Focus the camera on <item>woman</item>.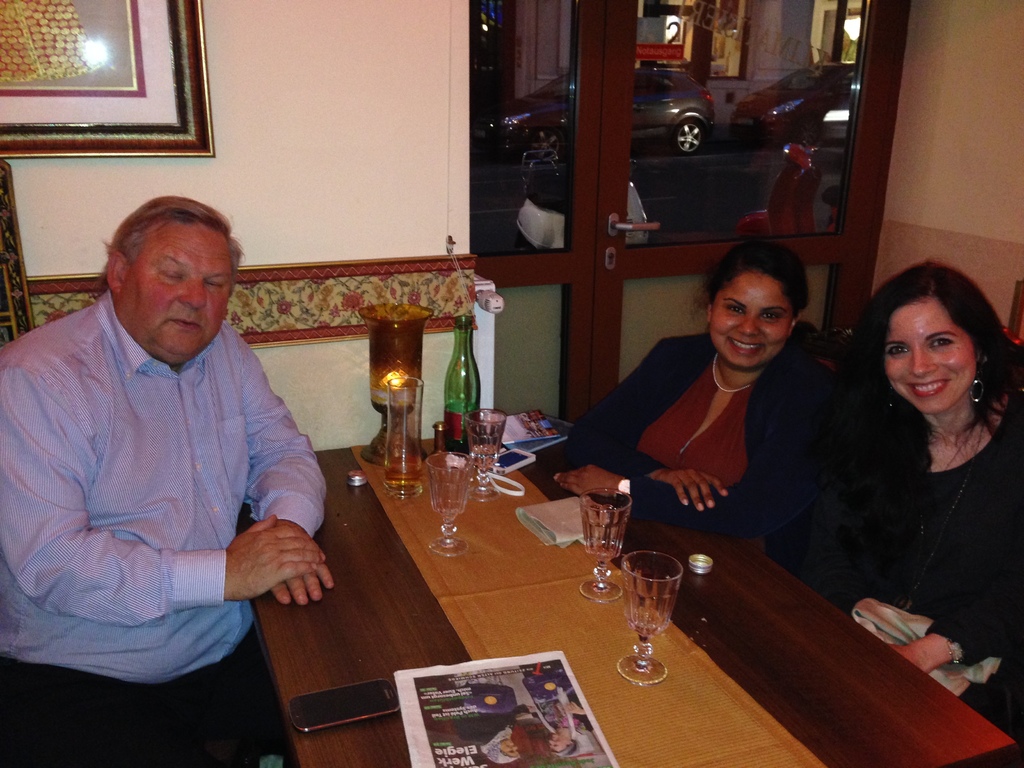
Focus region: (x1=787, y1=255, x2=1023, y2=685).
